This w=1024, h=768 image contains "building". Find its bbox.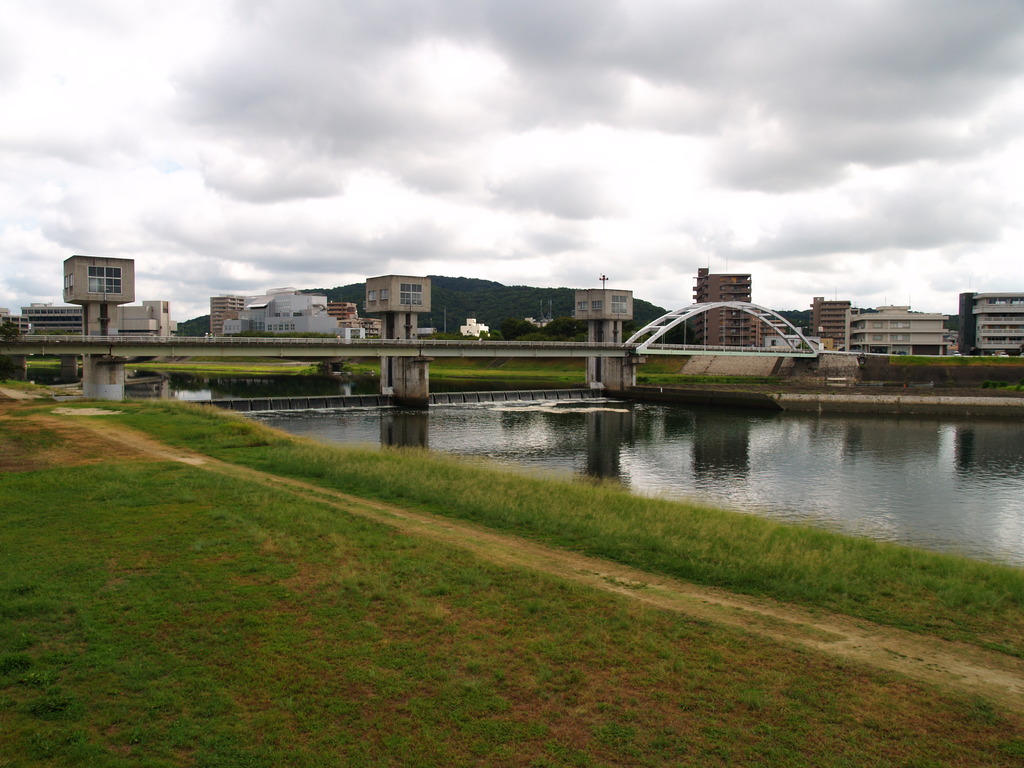
<box>957,290,1023,358</box>.
